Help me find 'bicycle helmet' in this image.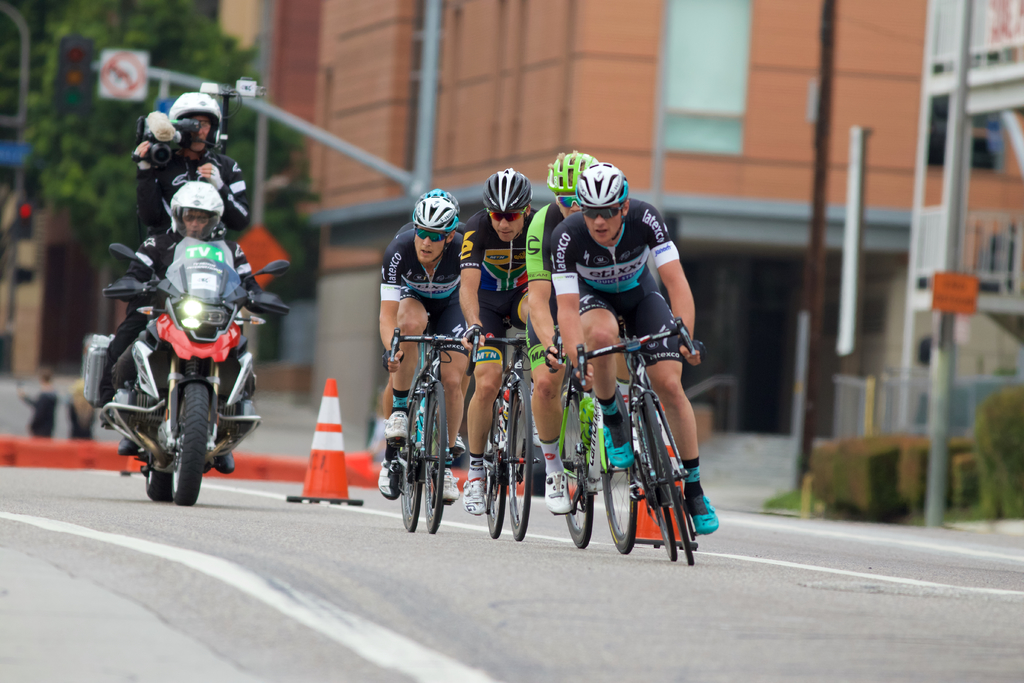
Found it: box=[413, 197, 460, 227].
